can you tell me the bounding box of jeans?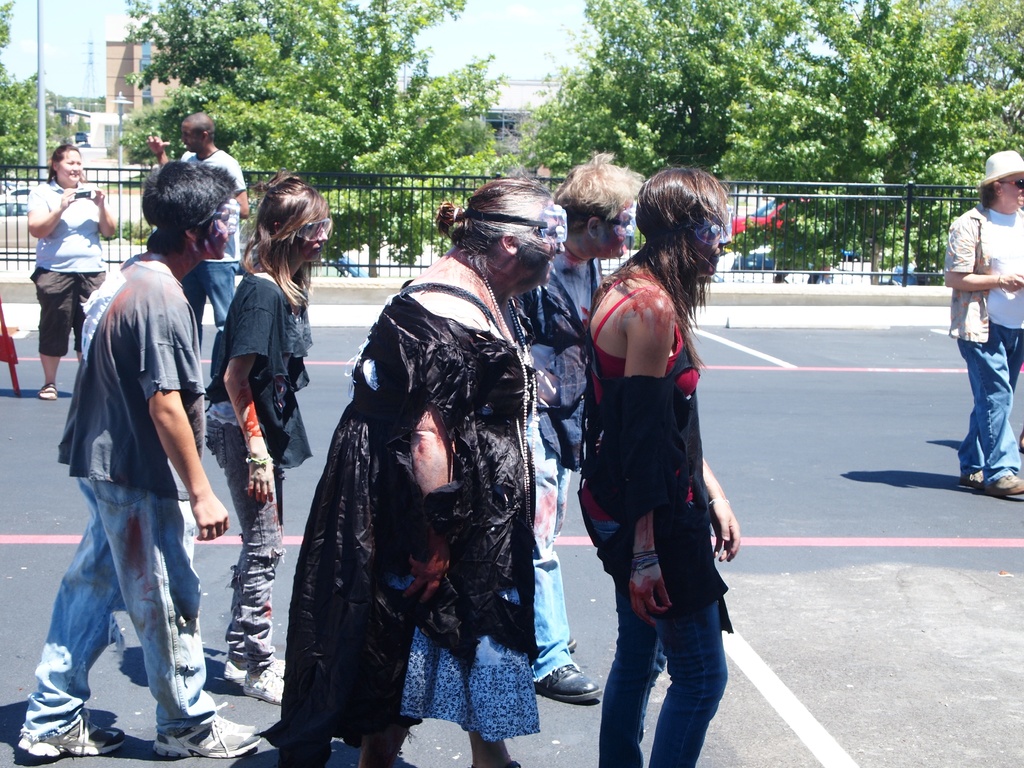
[16,479,216,746].
